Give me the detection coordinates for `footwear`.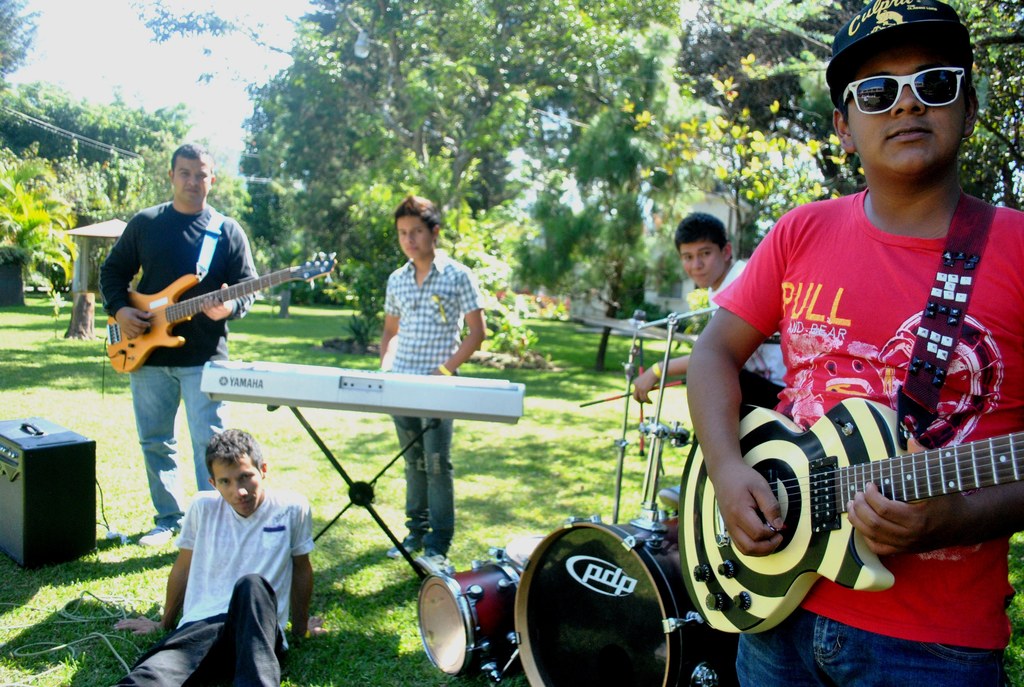
[660, 485, 685, 518].
